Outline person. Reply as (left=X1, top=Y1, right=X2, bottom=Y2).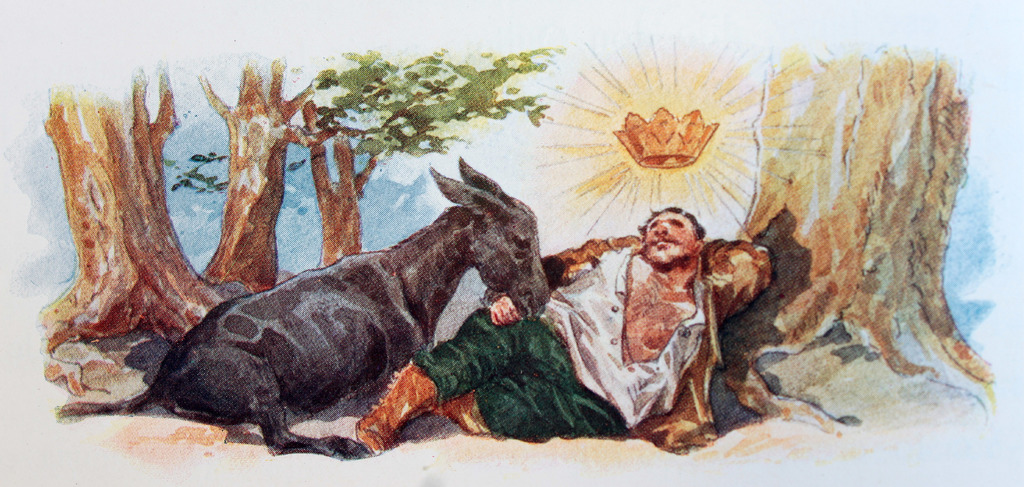
(left=352, top=206, right=718, bottom=456).
